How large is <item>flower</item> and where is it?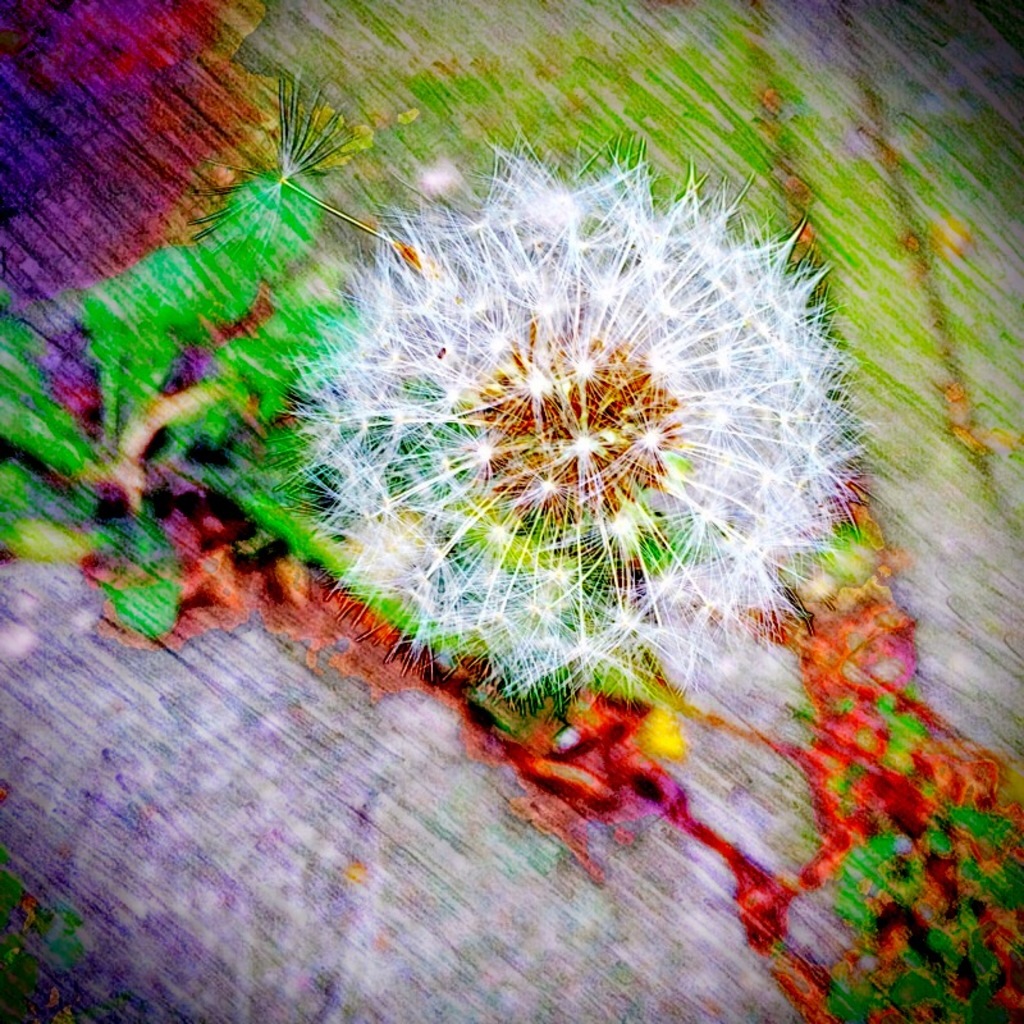
Bounding box: {"x1": 244, "y1": 145, "x2": 847, "y2": 714}.
